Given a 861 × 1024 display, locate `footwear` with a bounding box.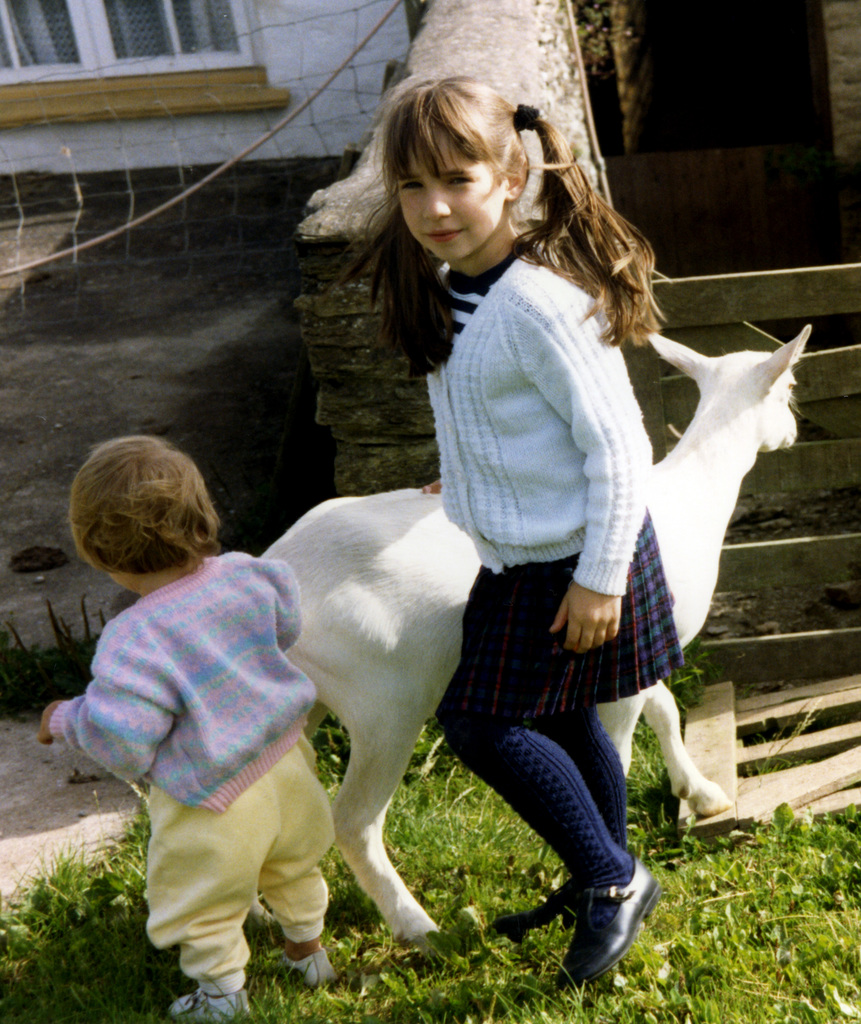
Located: rect(164, 991, 259, 1023).
